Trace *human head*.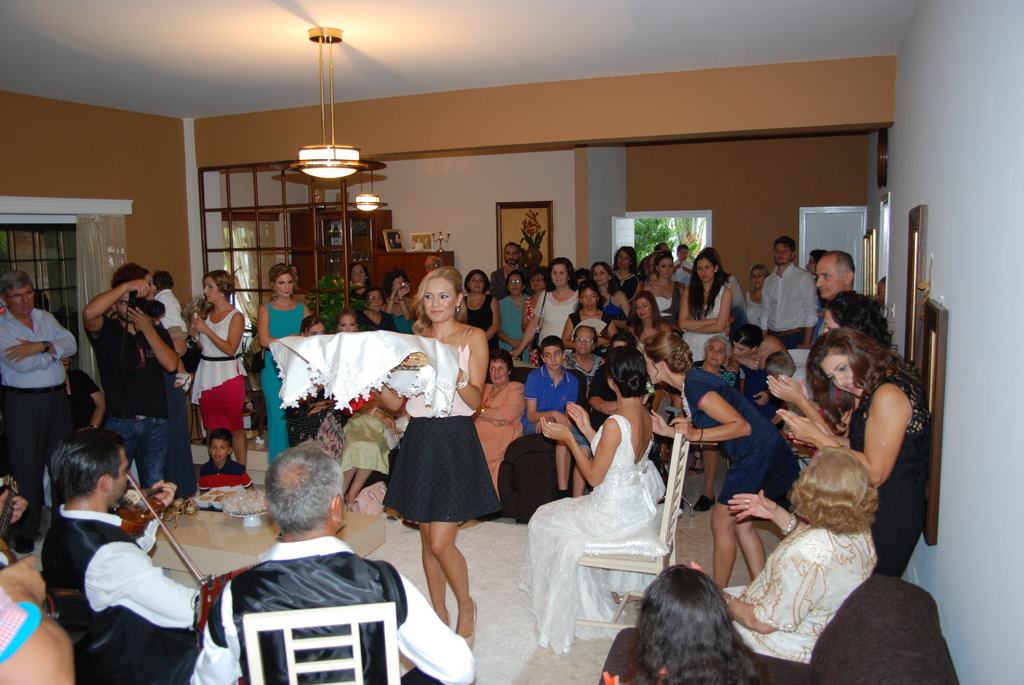
Traced to locate(151, 267, 173, 290).
